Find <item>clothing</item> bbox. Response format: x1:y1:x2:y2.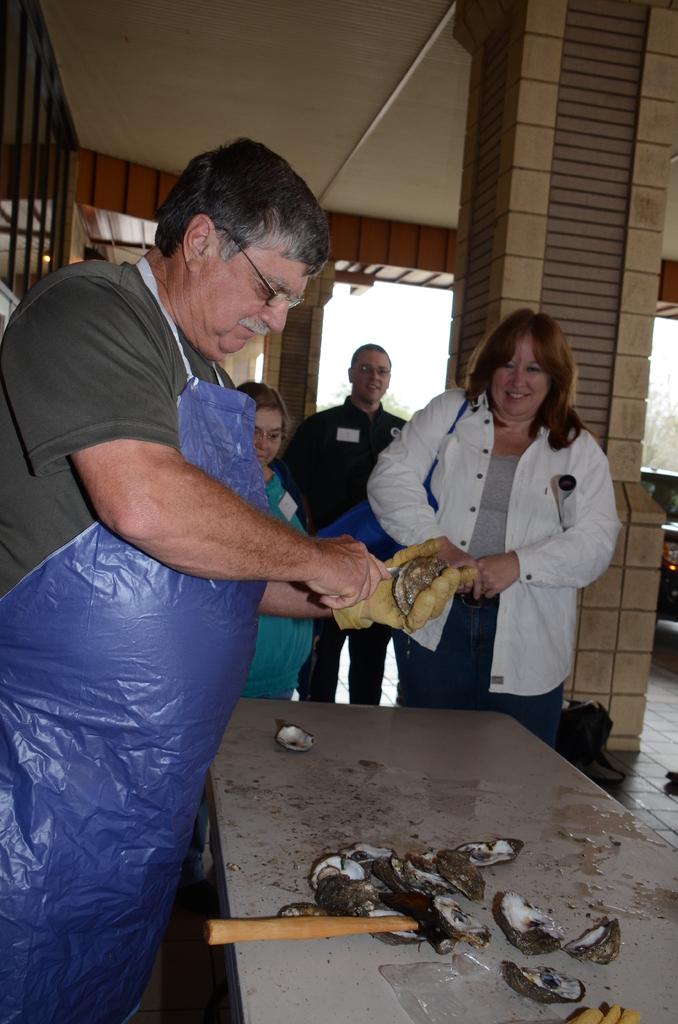
285:393:412:703.
